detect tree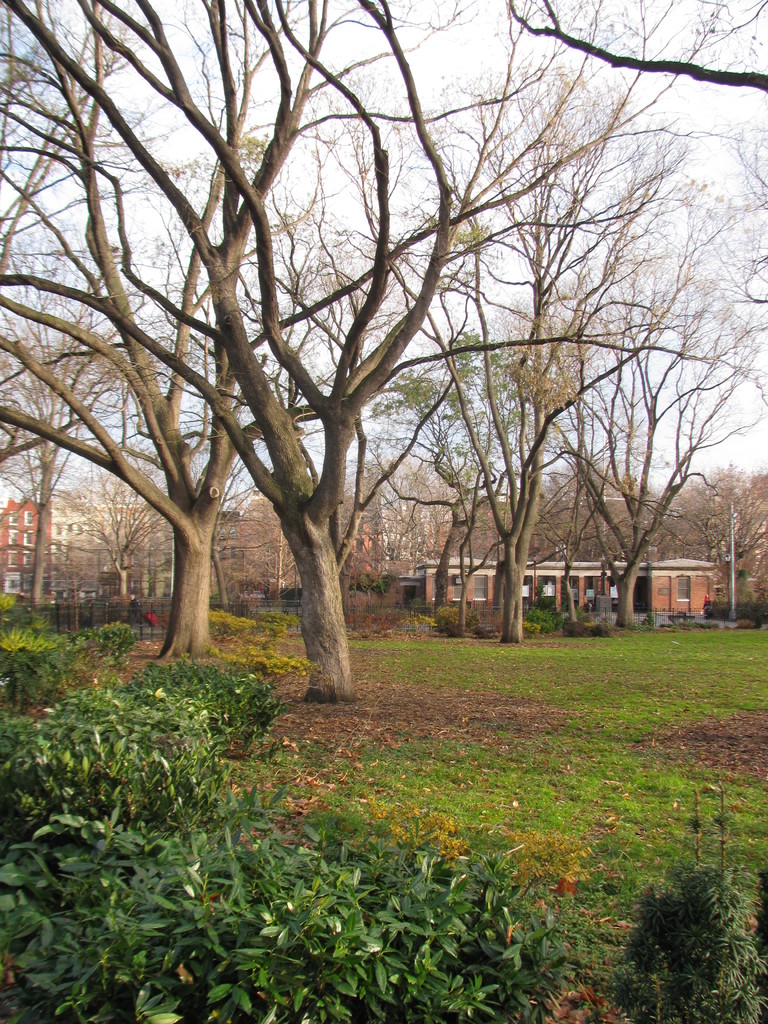
(0, 0, 621, 653)
